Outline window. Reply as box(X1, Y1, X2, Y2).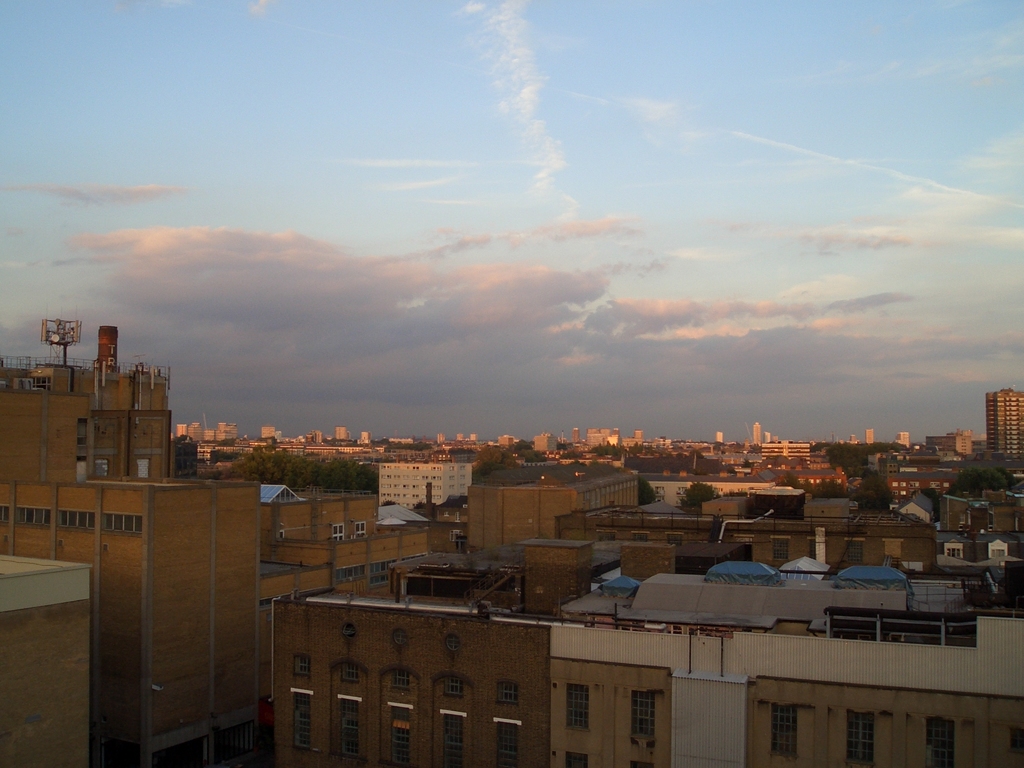
box(810, 539, 822, 557).
